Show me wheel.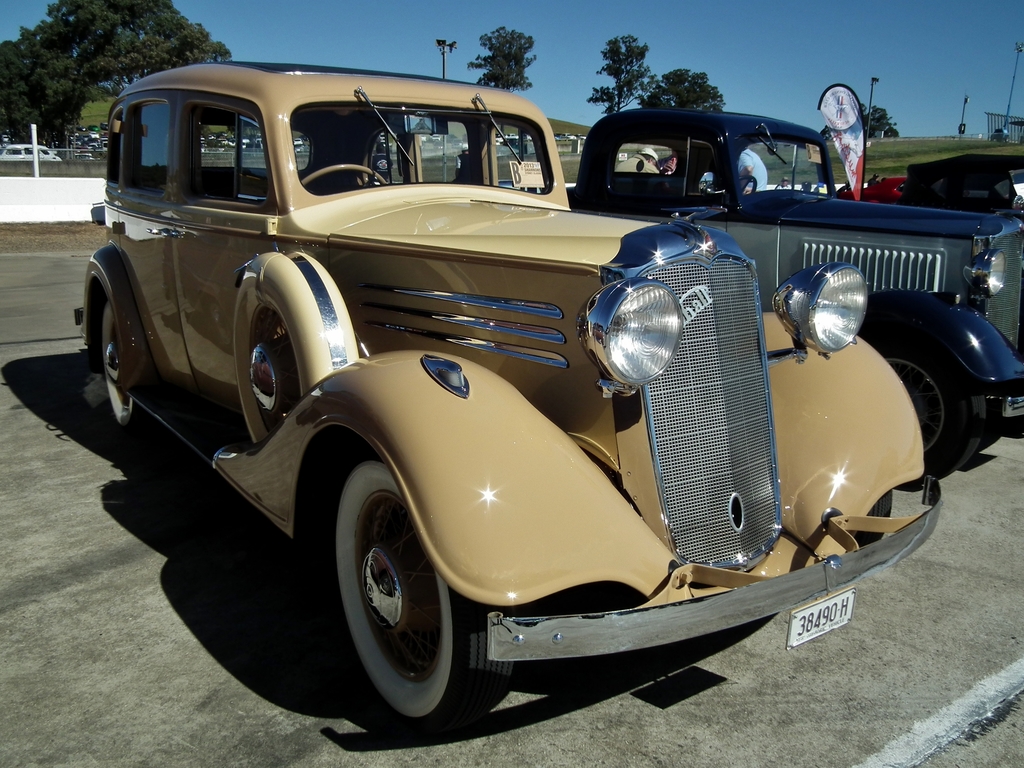
wheel is here: bbox(83, 284, 144, 442).
